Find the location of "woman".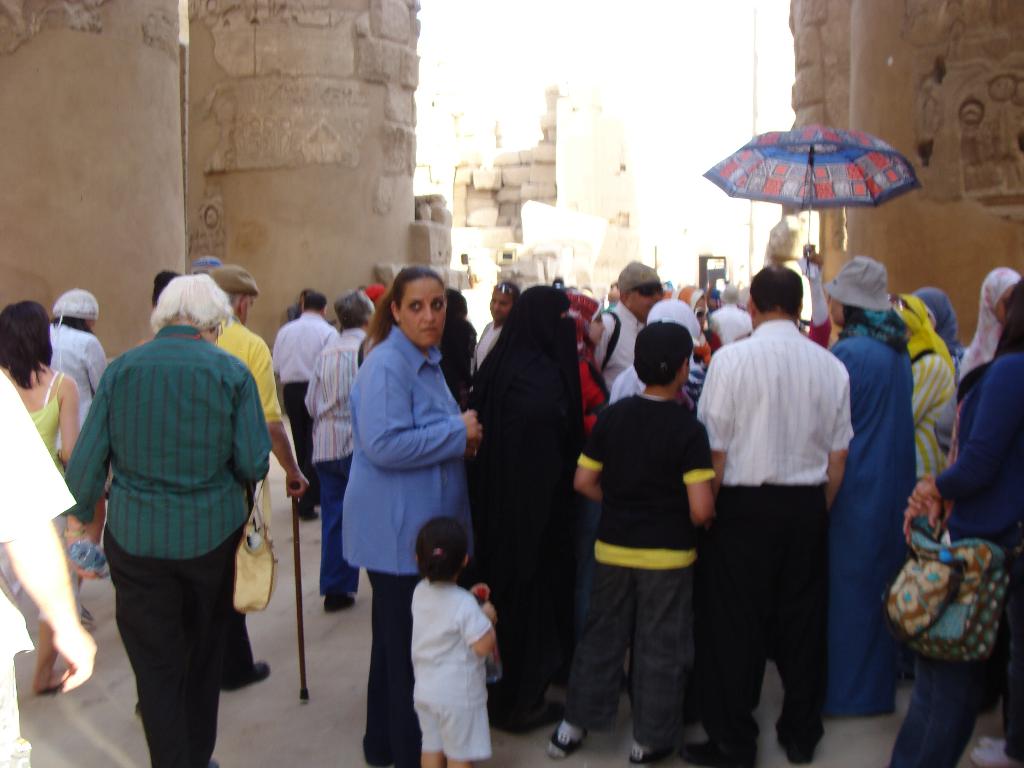
Location: pyautogui.locateOnScreen(959, 266, 1022, 383).
